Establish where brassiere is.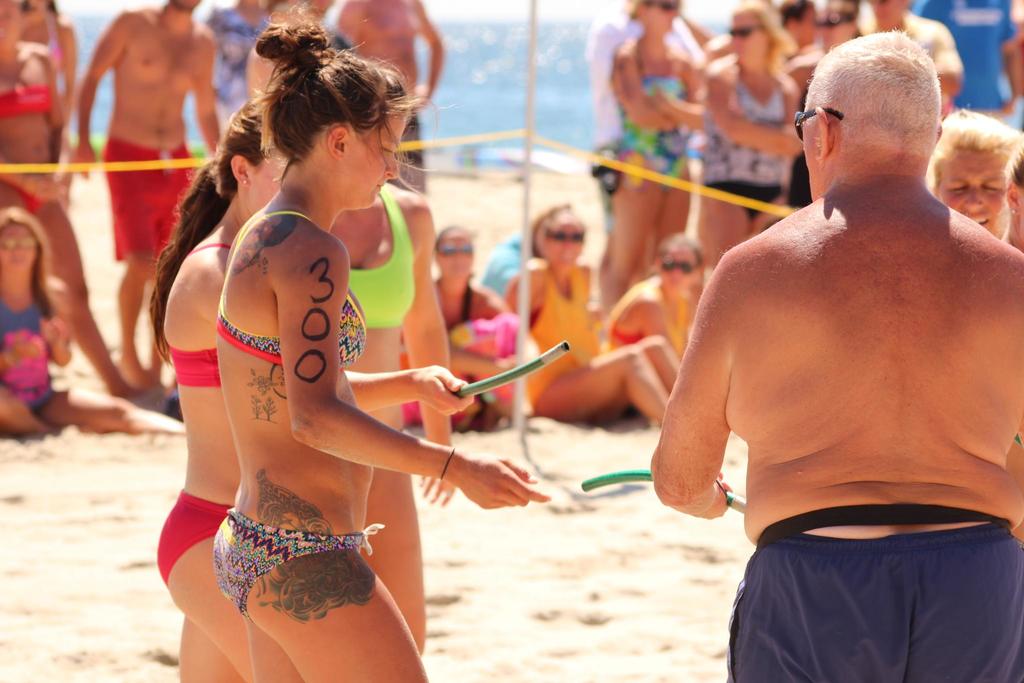
Established at region(168, 245, 232, 386).
